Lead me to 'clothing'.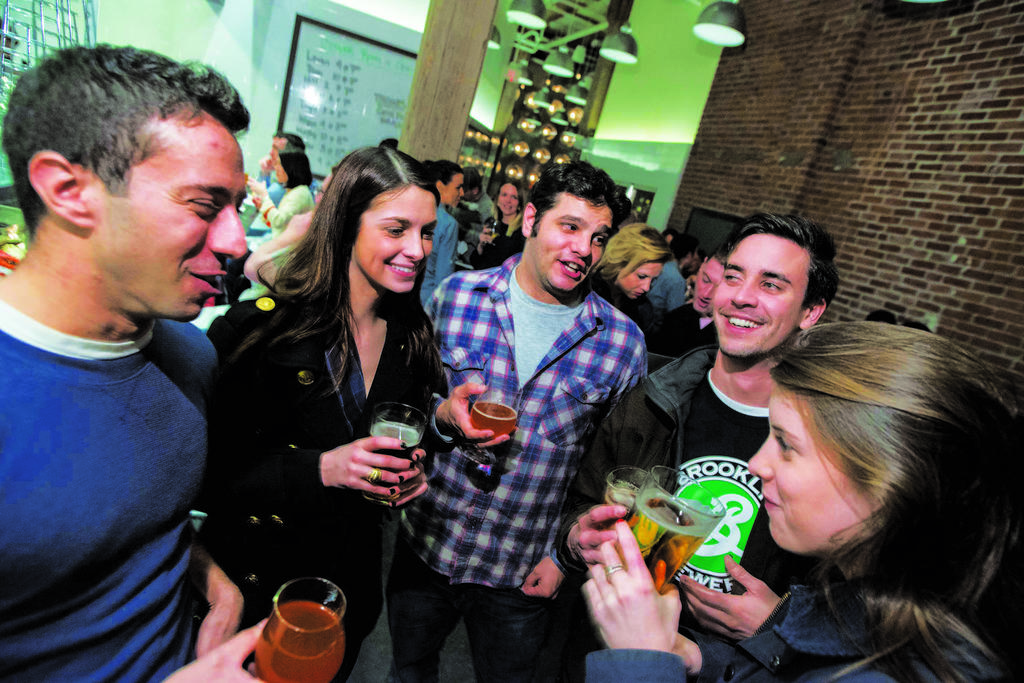
Lead to {"left": 241, "top": 186, "right": 323, "bottom": 257}.
